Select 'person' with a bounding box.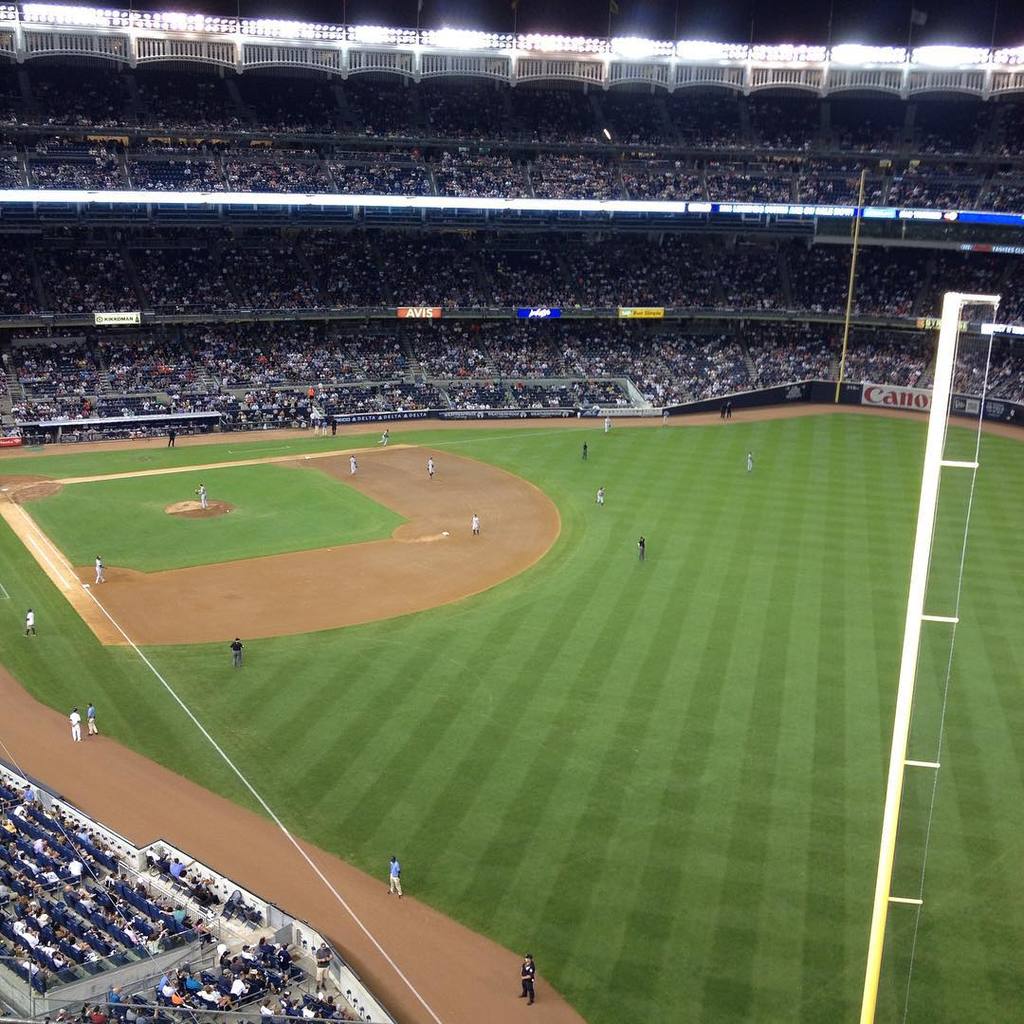
bbox=(346, 457, 357, 471).
